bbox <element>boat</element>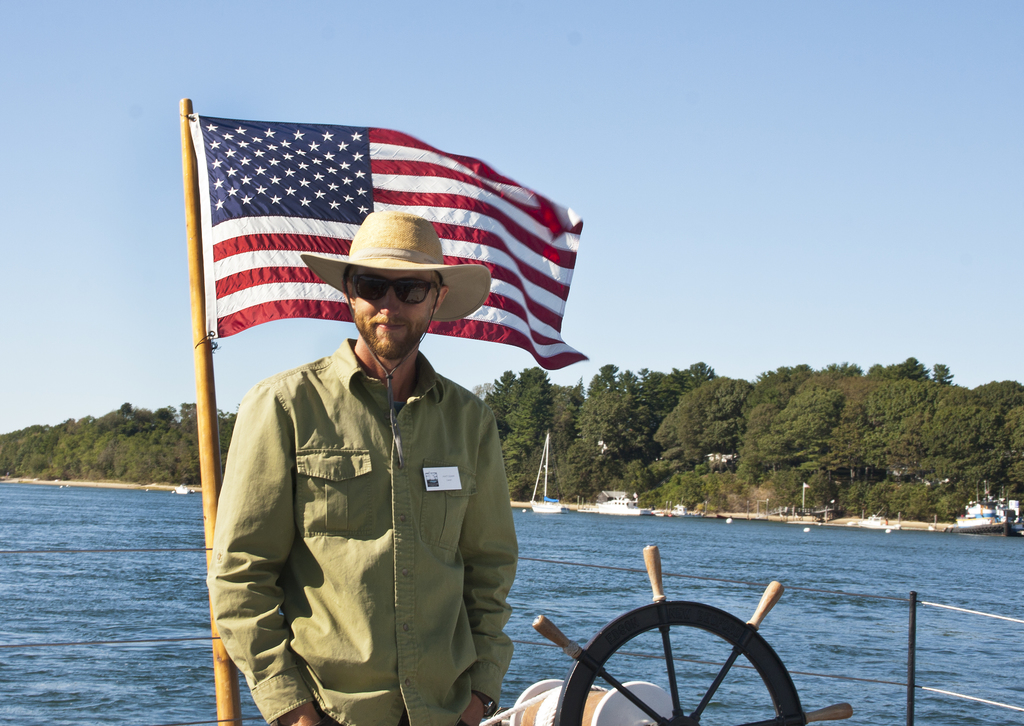
<region>585, 491, 649, 517</region>
